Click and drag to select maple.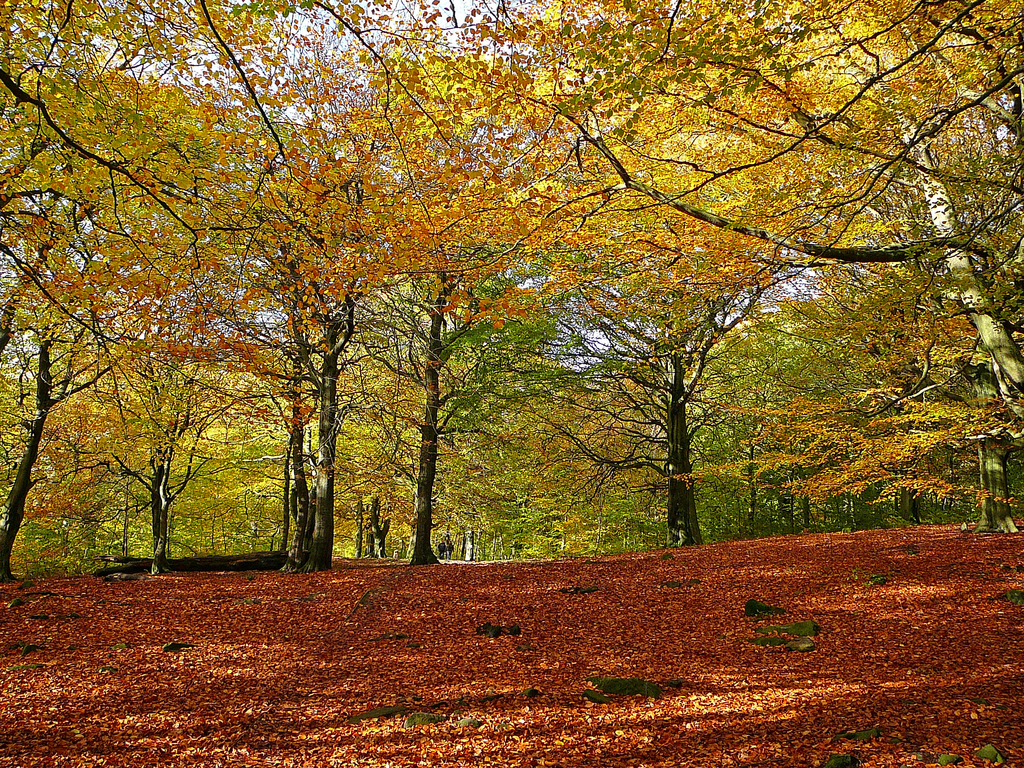
Selection: left=196, top=0, right=454, bottom=571.
